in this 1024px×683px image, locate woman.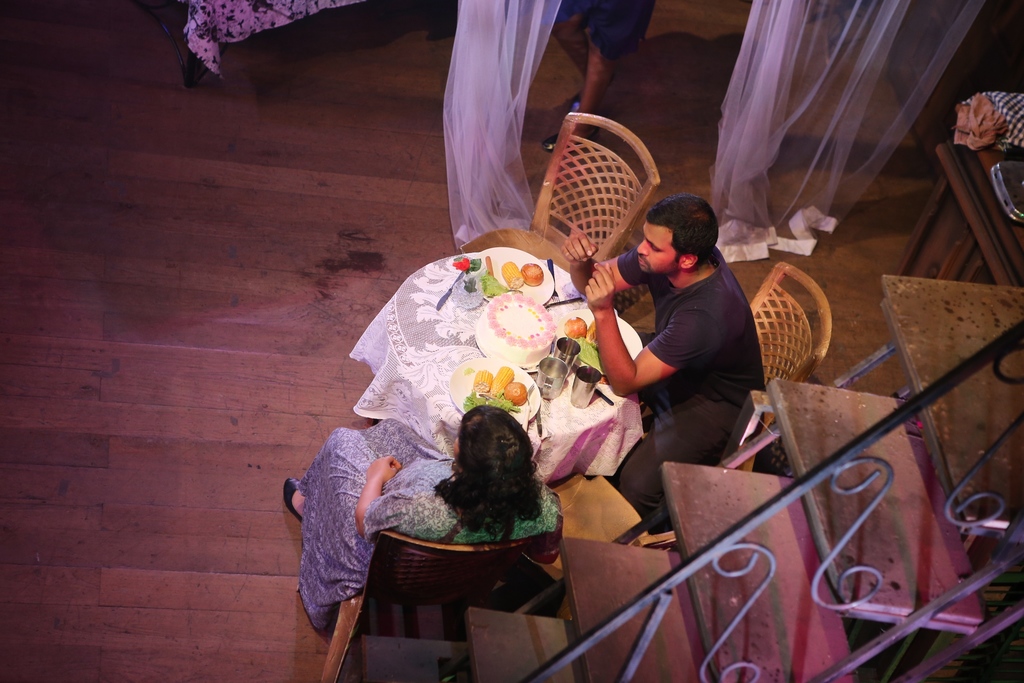
Bounding box: [left=284, top=407, right=565, bottom=632].
